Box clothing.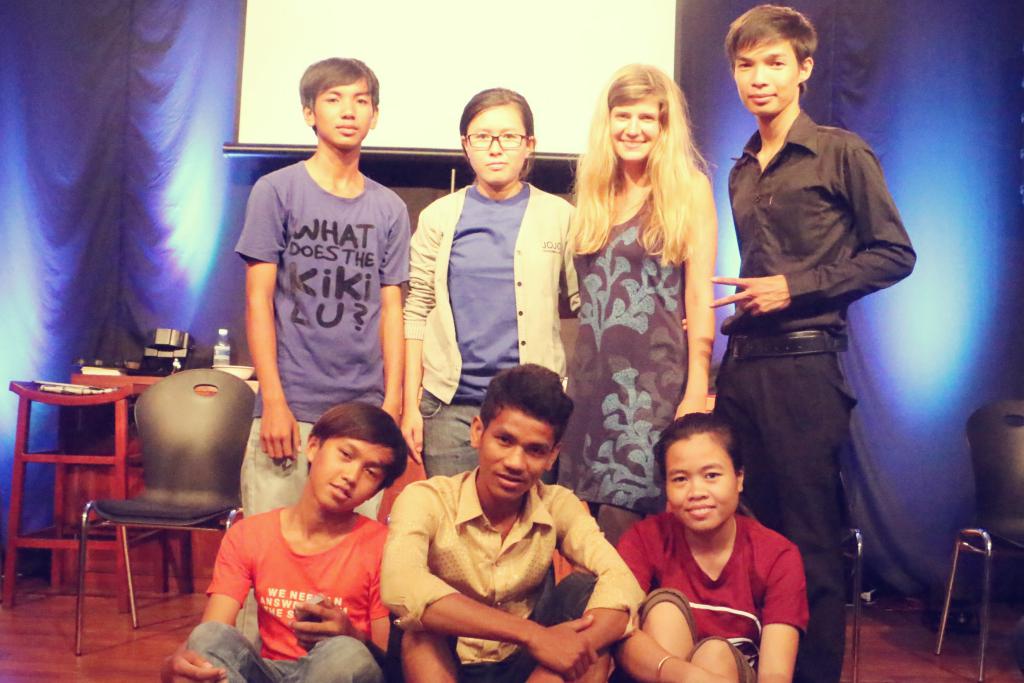
564:181:696:522.
